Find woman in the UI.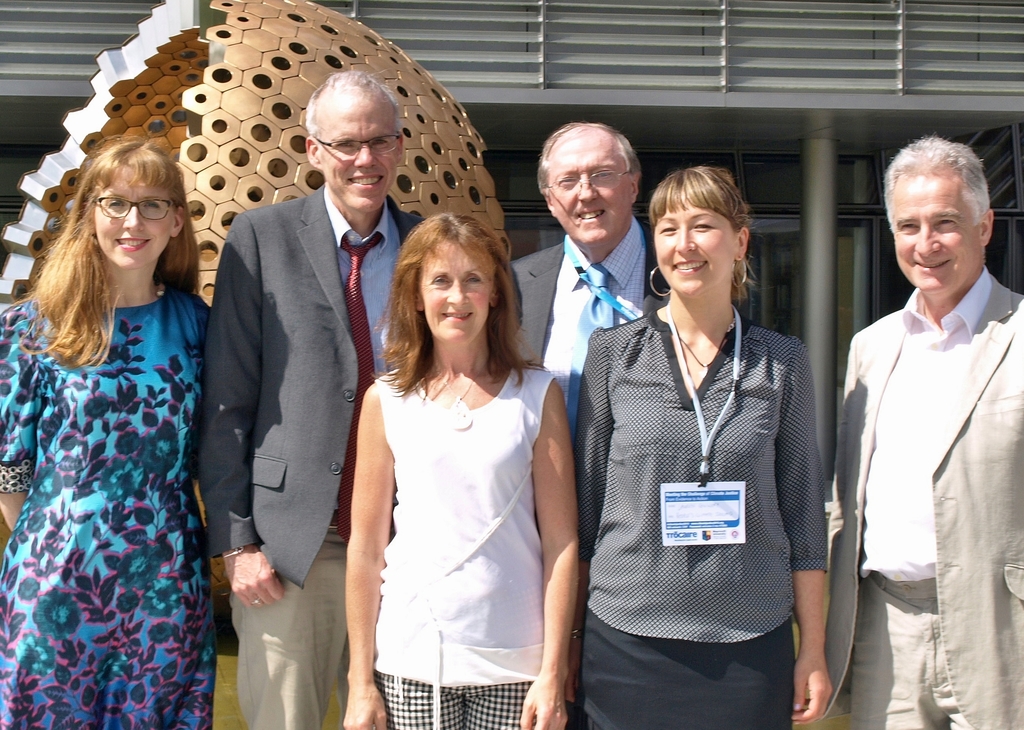
UI element at (left=0, top=135, right=217, bottom=725).
